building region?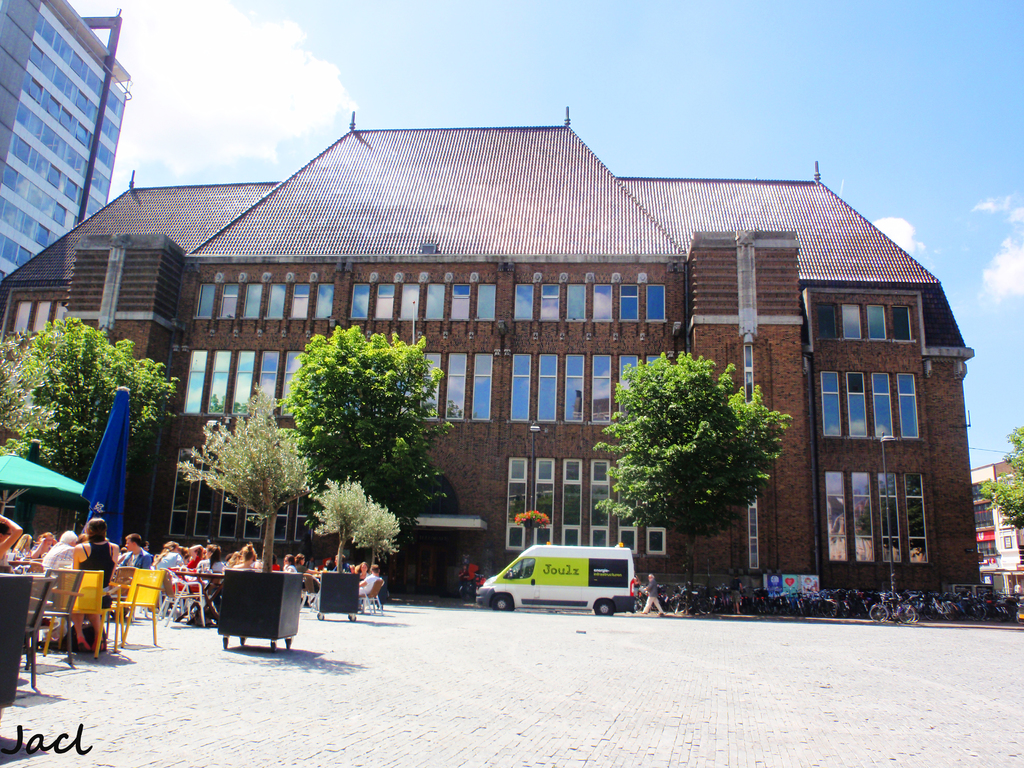
(x1=1, y1=109, x2=980, y2=598)
